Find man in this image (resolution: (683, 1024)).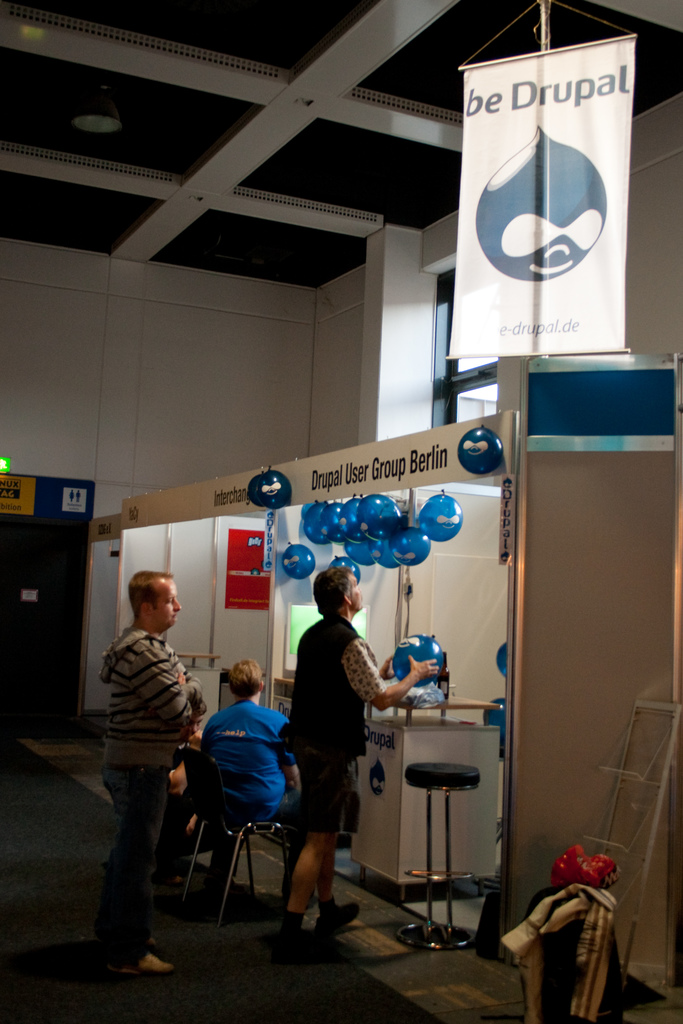
[195,657,301,897].
